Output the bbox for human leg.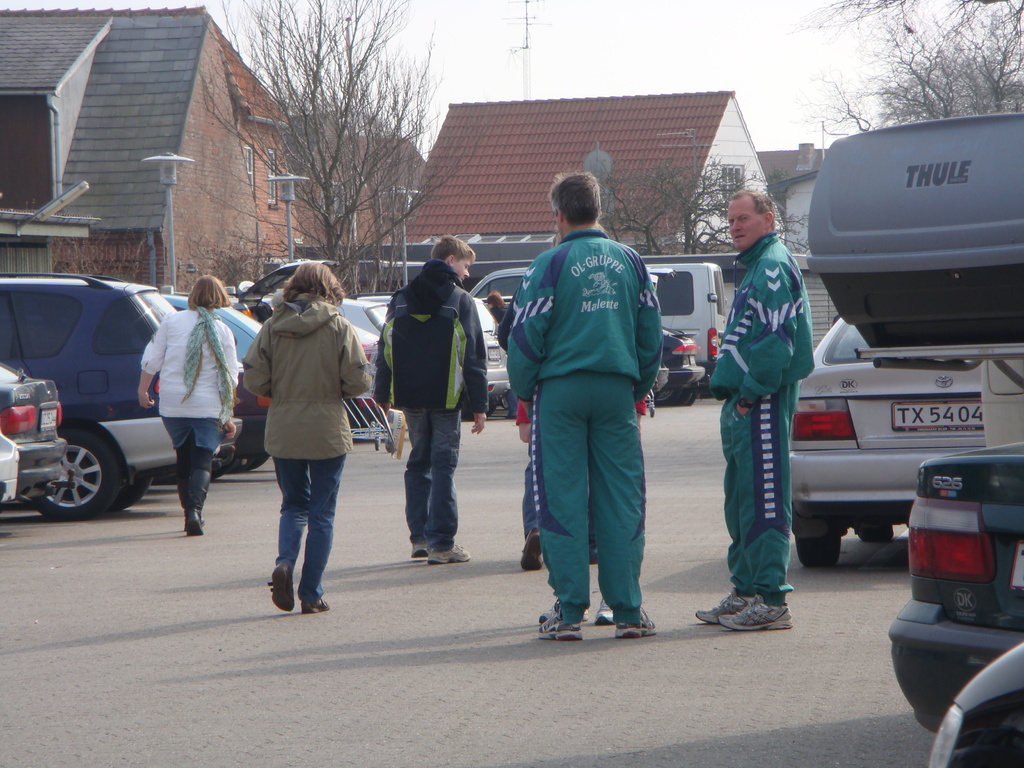
rect(593, 367, 641, 639).
